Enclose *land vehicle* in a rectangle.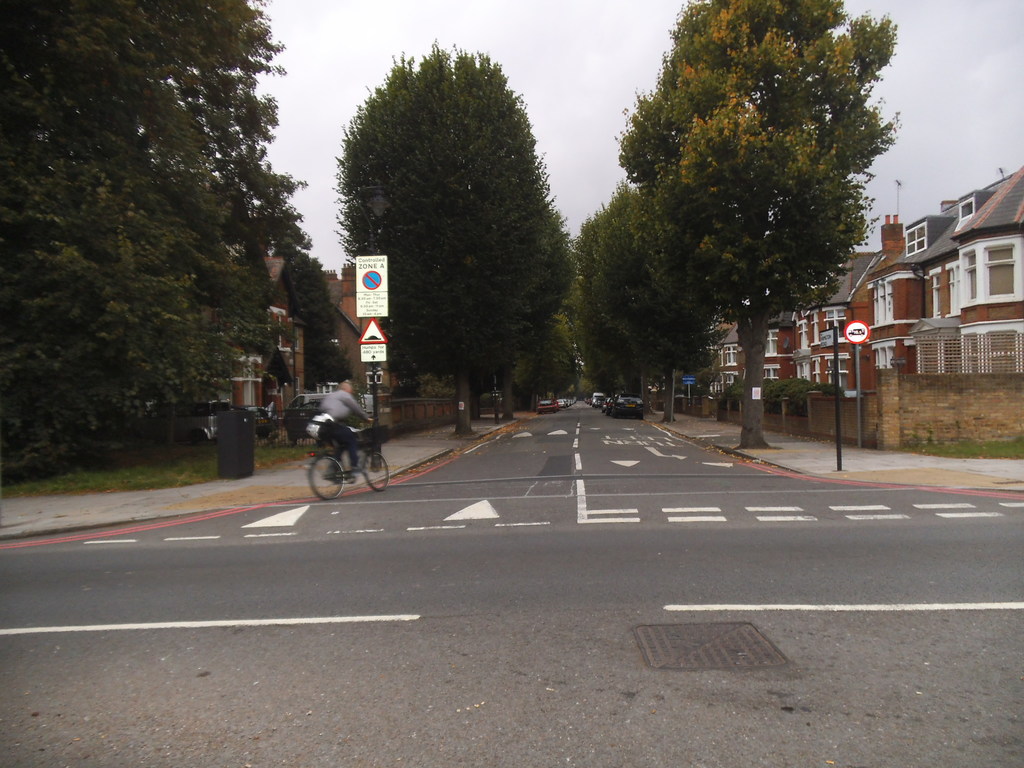
<bbox>536, 397, 557, 414</bbox>.
